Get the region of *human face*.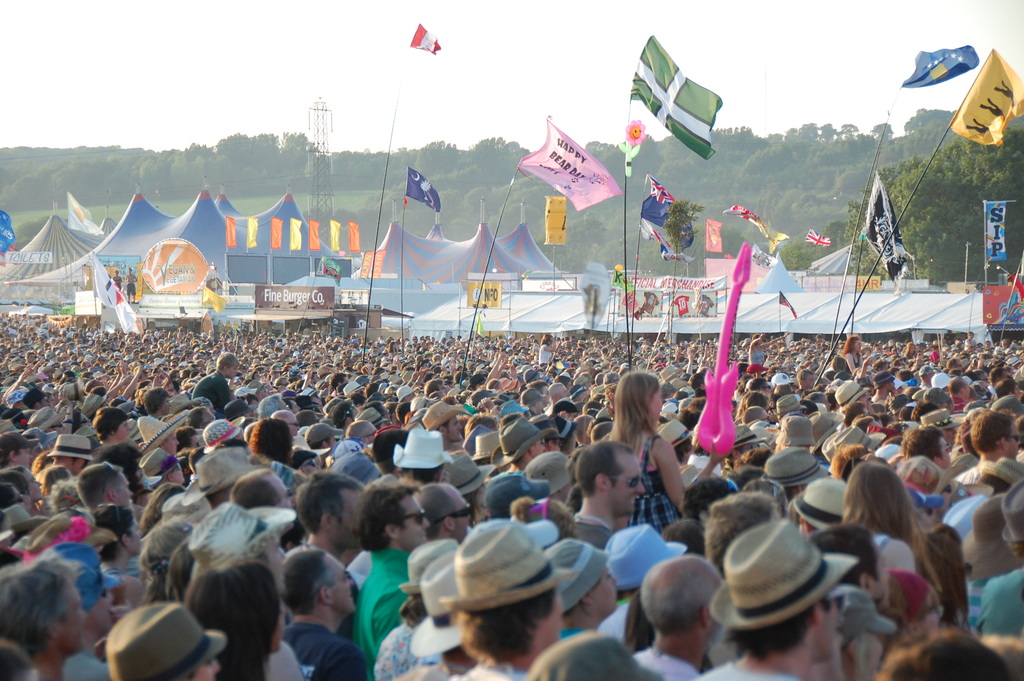
450:489:470:542.
